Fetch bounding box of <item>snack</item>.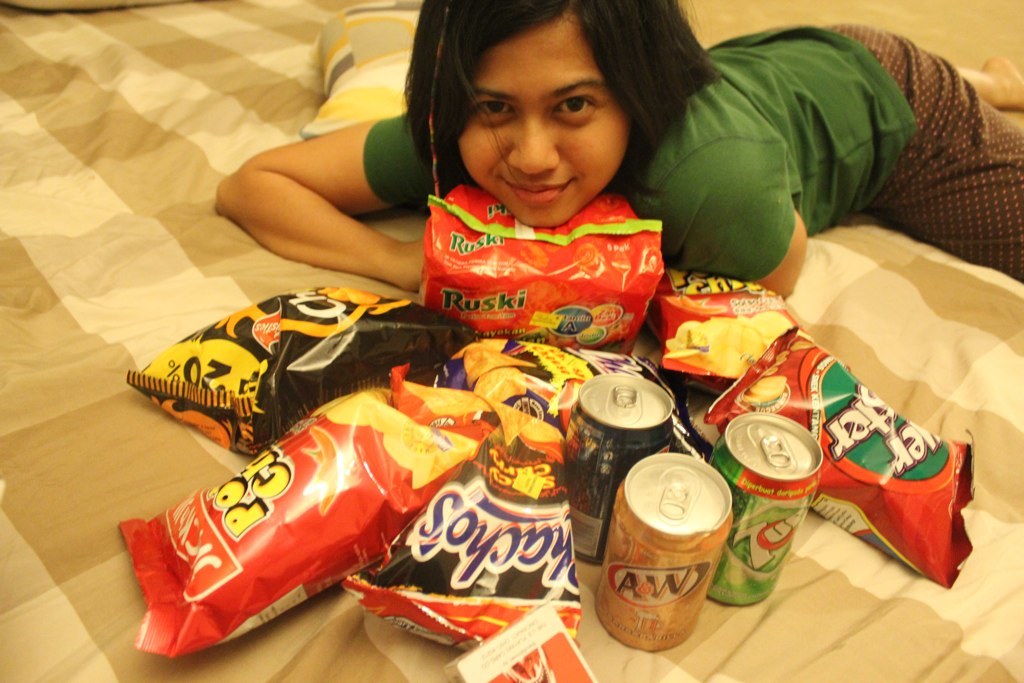
Bbox: 310, 378, 476, 483.
